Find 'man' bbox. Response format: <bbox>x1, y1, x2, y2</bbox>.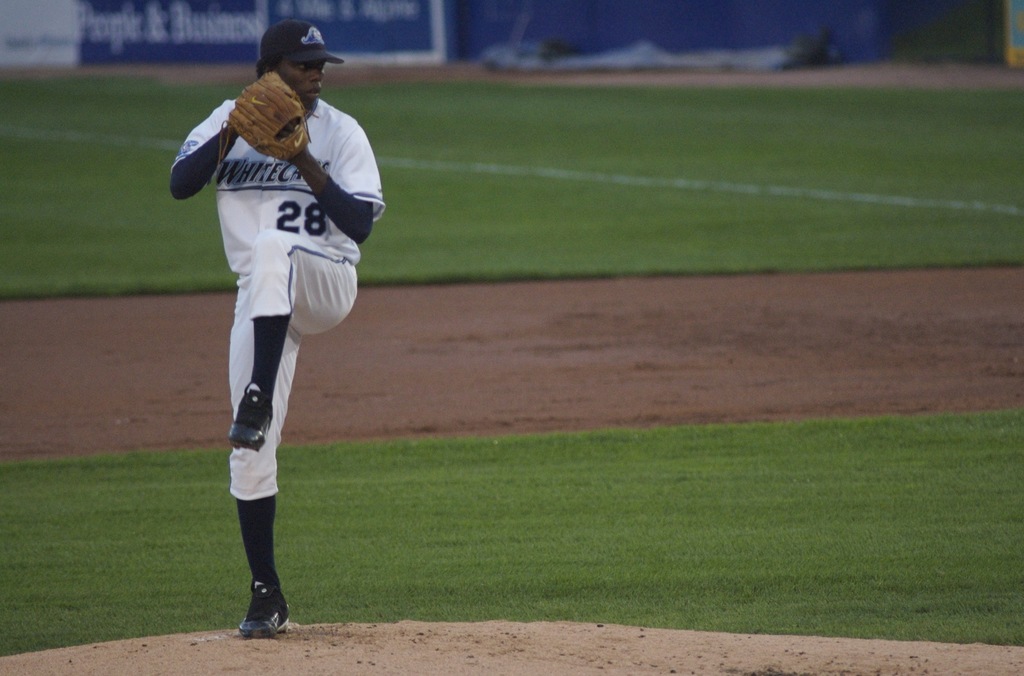
<bbox>164, 22, 370, 619</bbox>.
